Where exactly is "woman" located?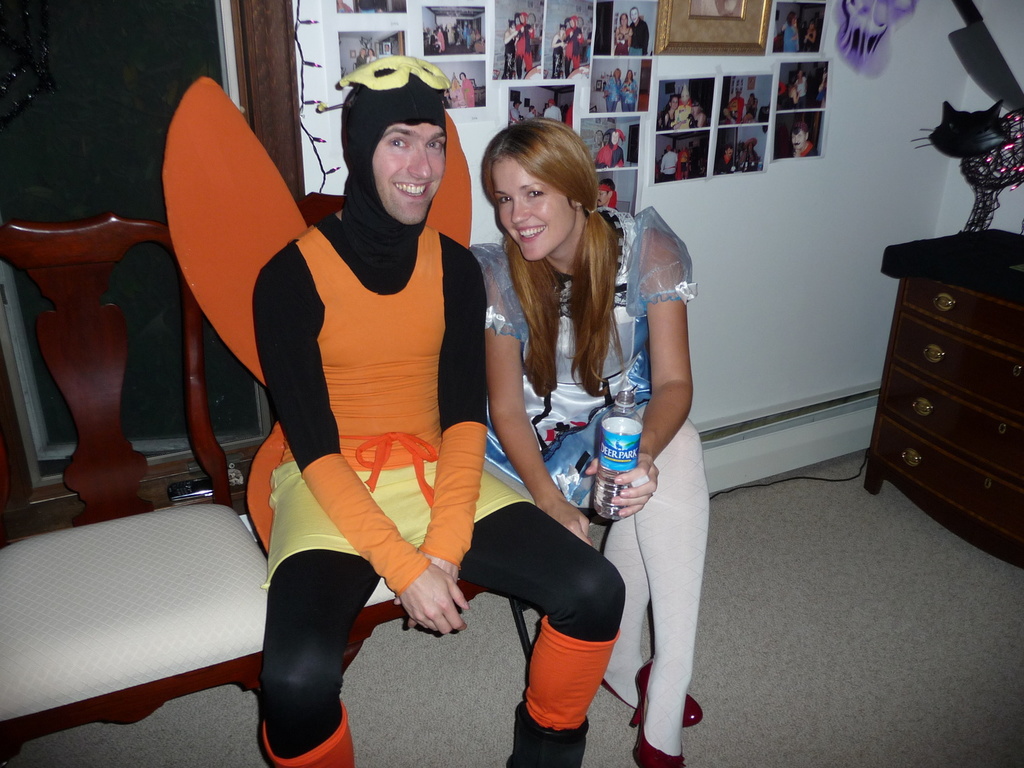
Its bounding box is left=615, top=12, right=640, bottom=56.
